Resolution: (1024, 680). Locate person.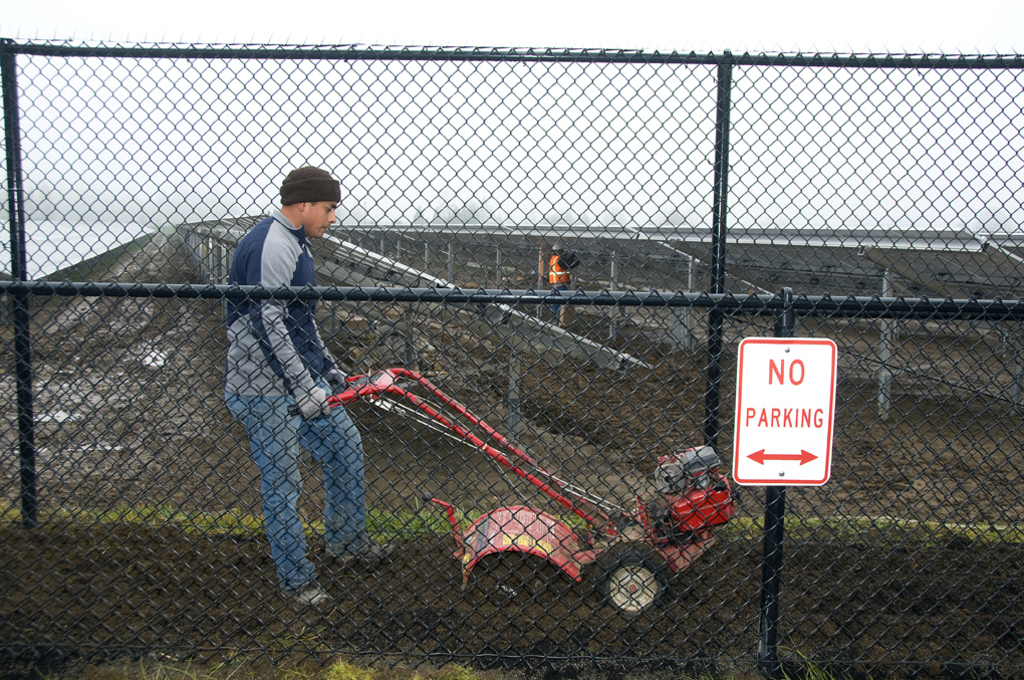
(546, 243, 587, 320).
